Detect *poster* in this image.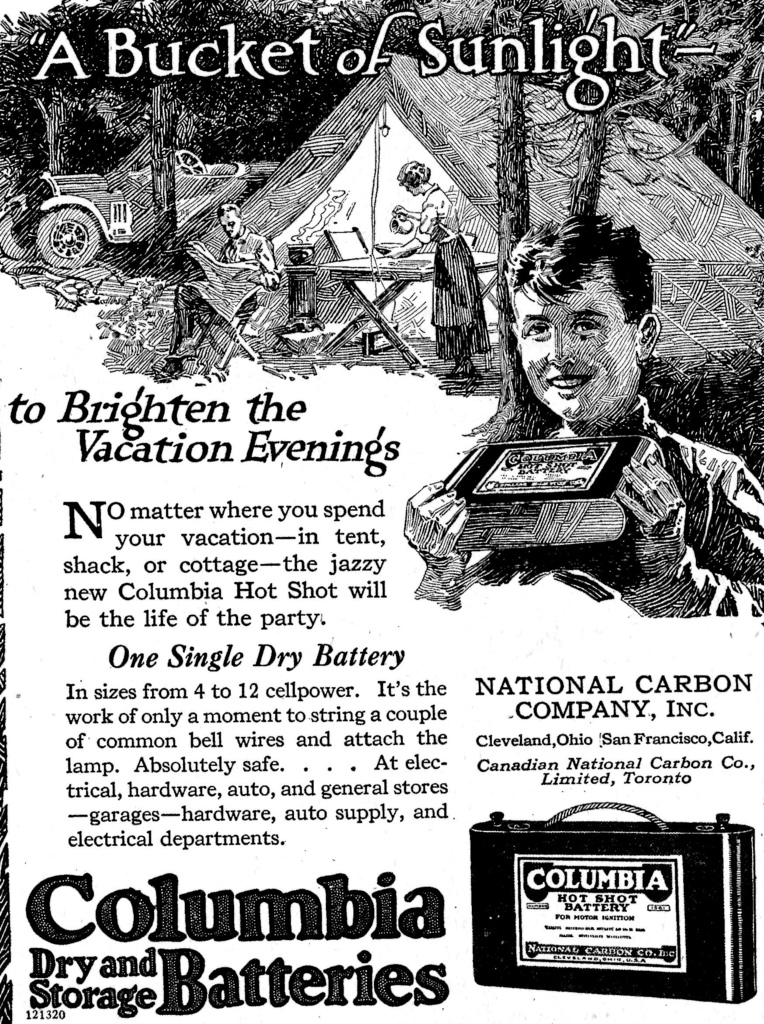
Detection: 0, 0, 763, 1020.
